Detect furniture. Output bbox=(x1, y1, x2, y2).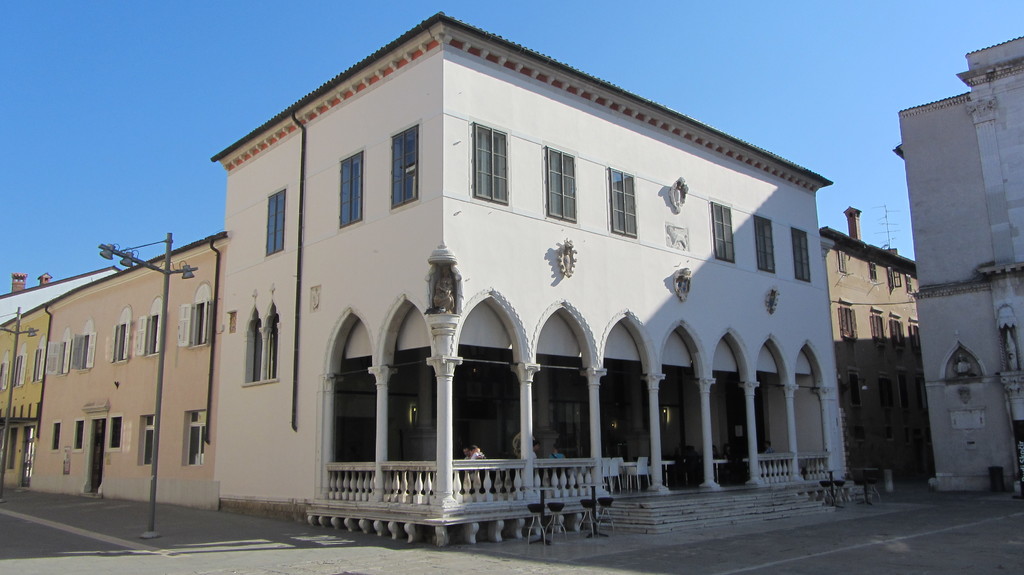
bbox=(740, 452, 750, 472).
